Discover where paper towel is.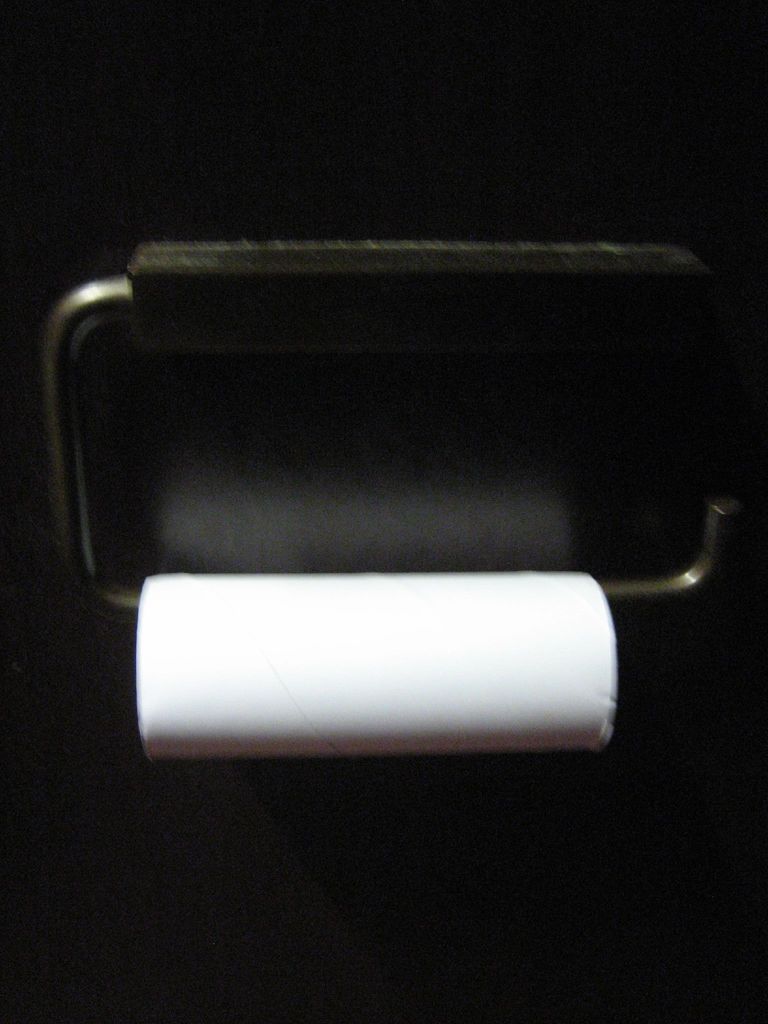
Discovered at (135, 574, 607, 762).
